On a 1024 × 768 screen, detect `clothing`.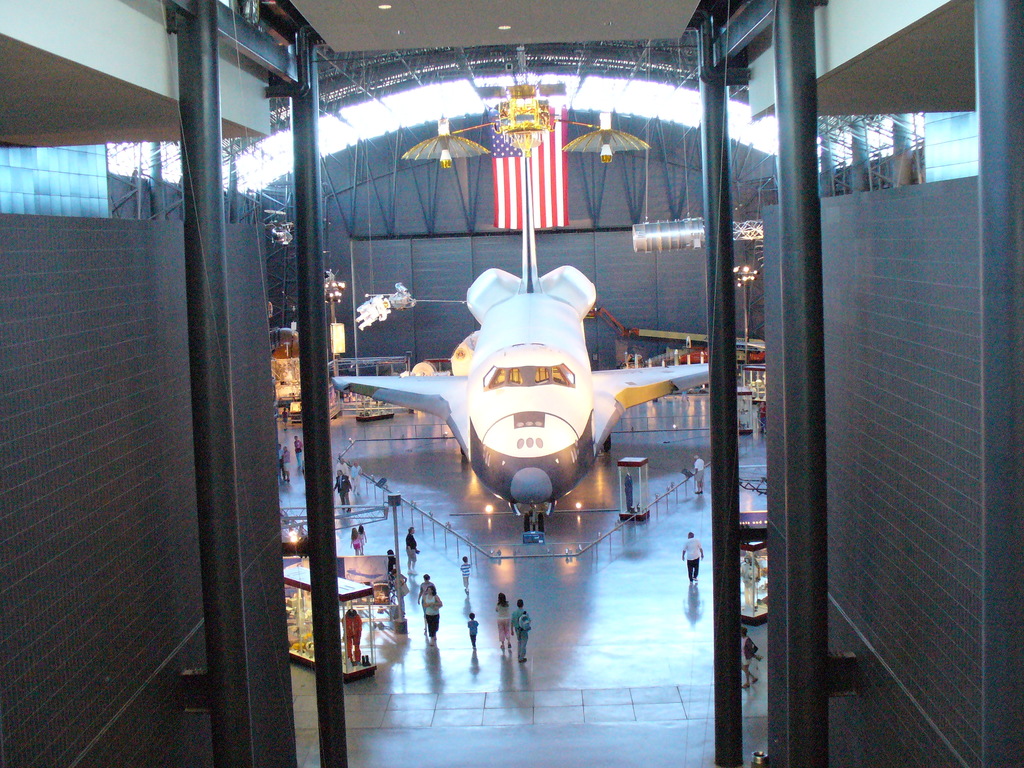
<box>460,563,472,592</box>.
